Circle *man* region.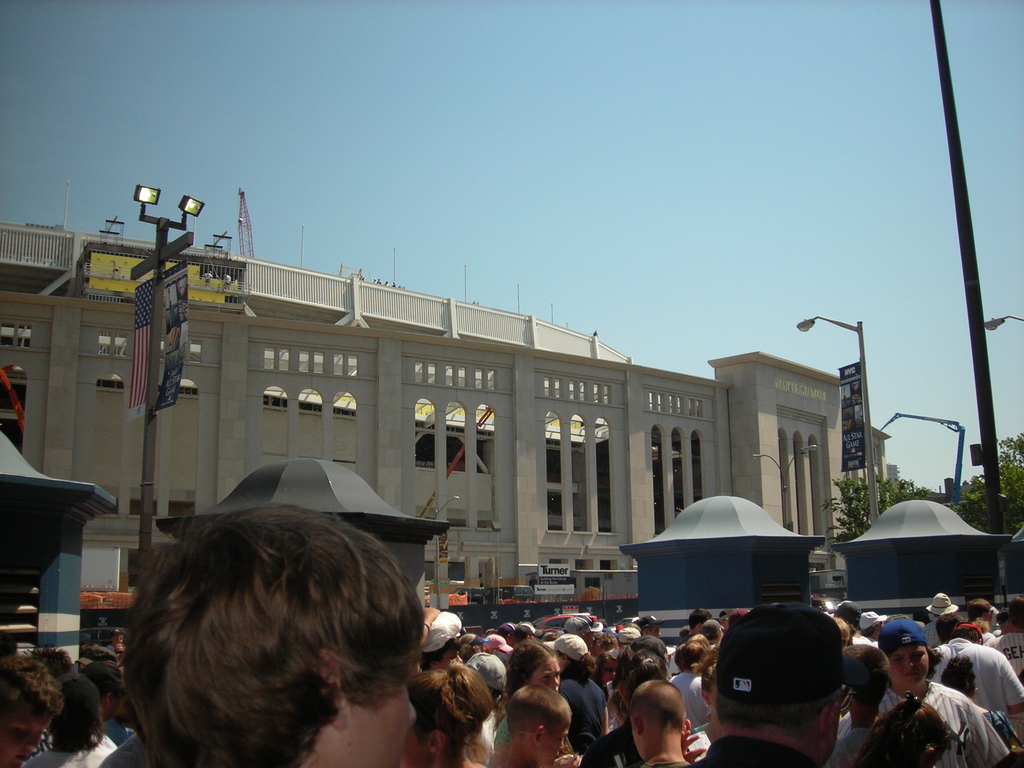
Region: Rect(106, 630, 124, 653).
